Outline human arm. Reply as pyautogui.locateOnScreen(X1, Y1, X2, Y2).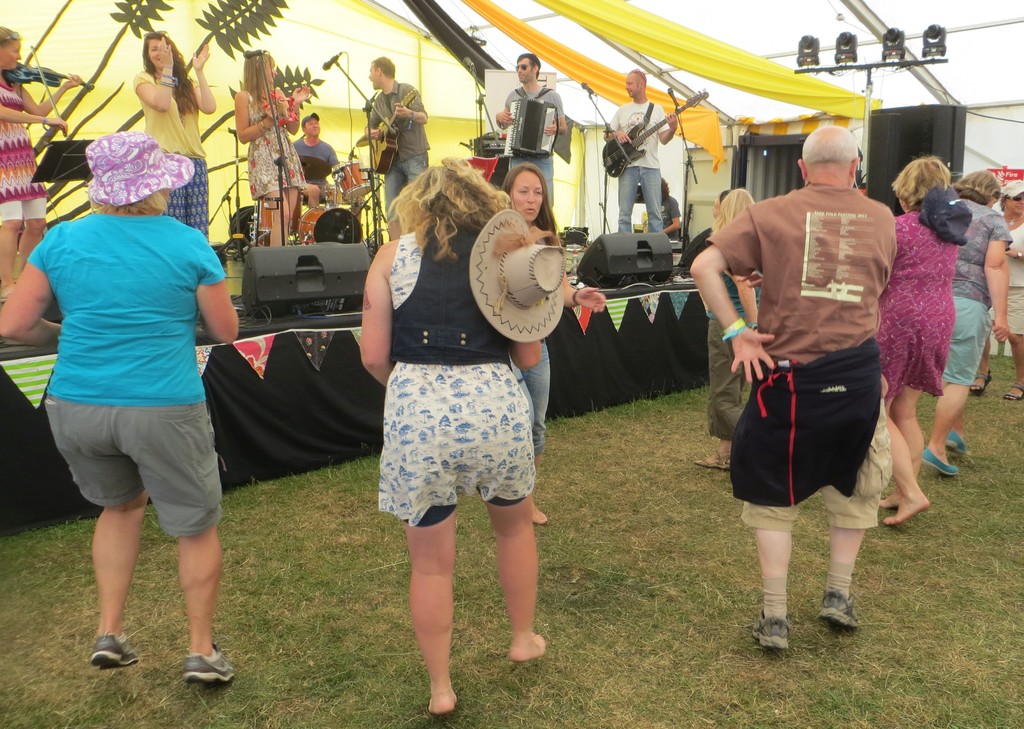
pyautogui.locateOnScreen(495, 90, 515, 127).
